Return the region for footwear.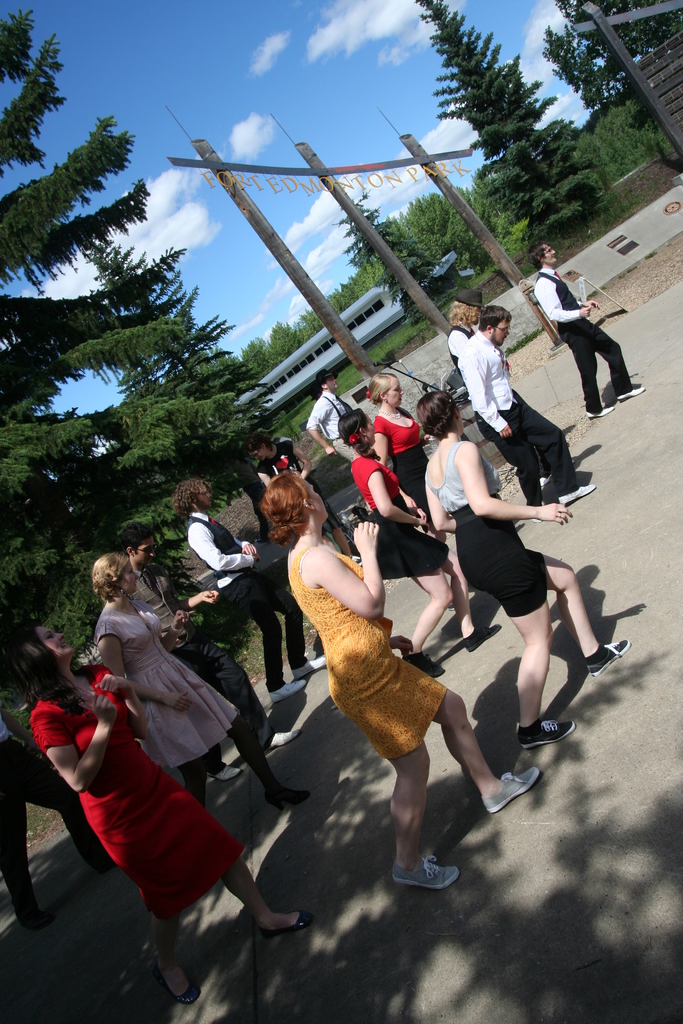
region(587, 404, 614, 419).
